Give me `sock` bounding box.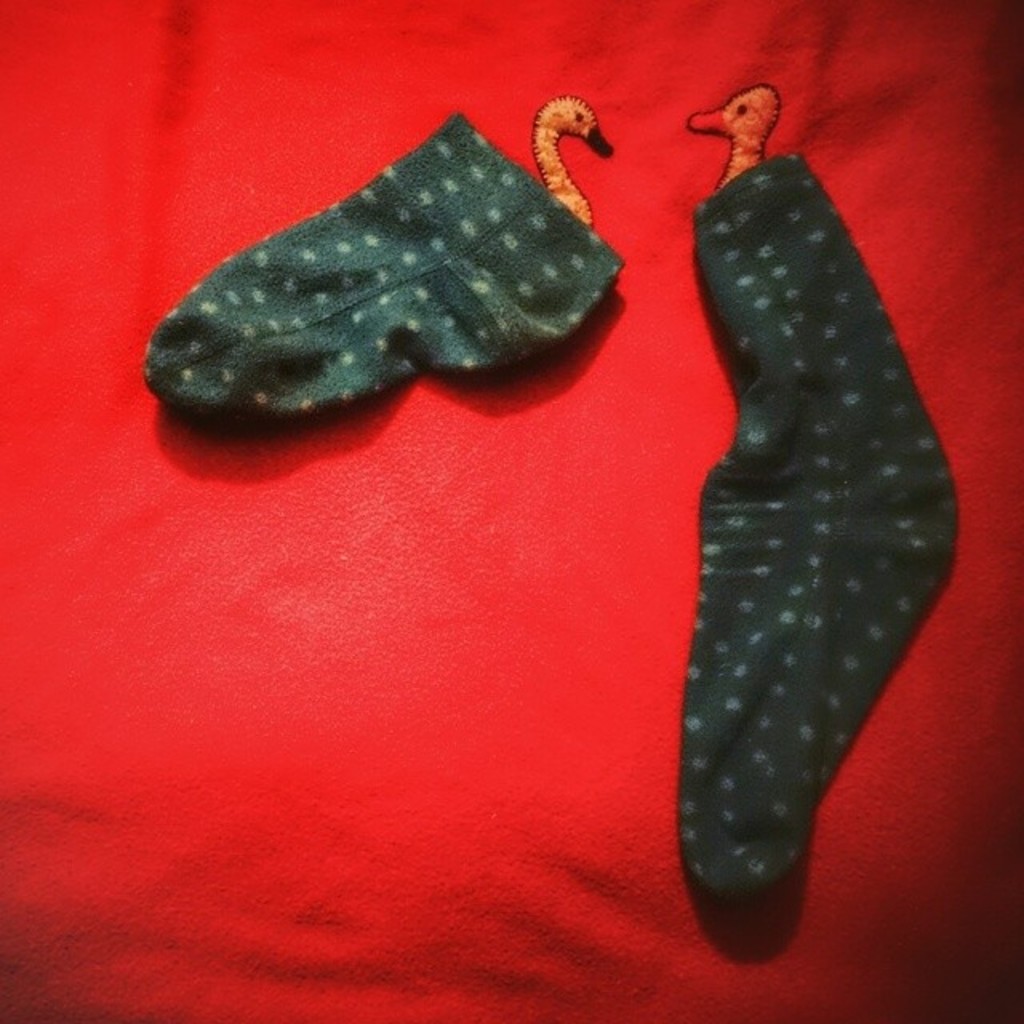
683,154,966,910.
